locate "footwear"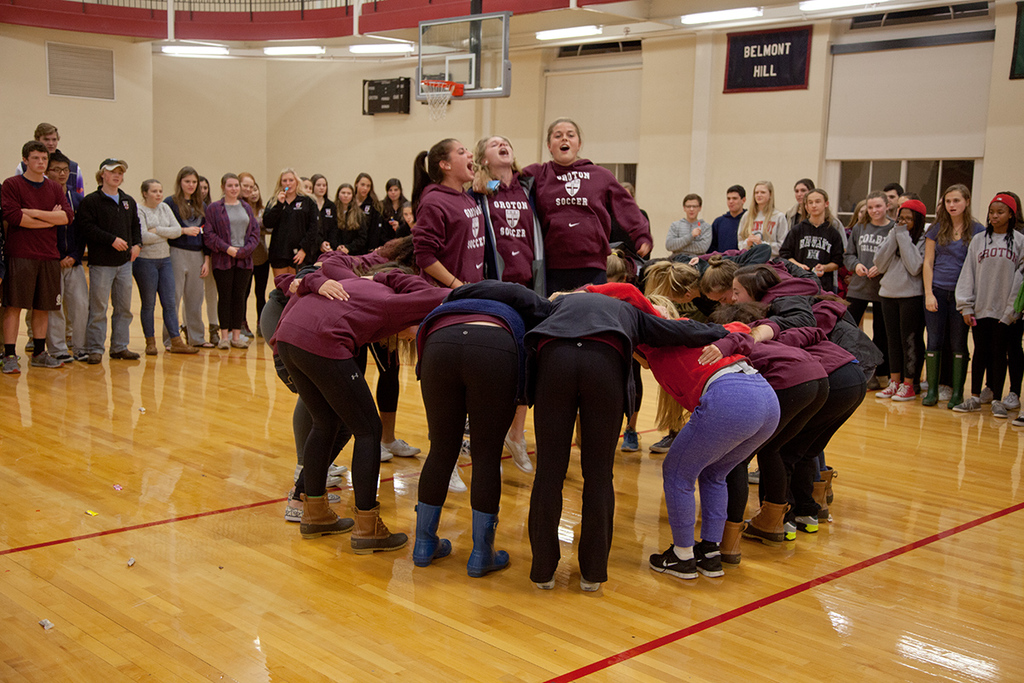
box=[64, 347, 73, 361]
